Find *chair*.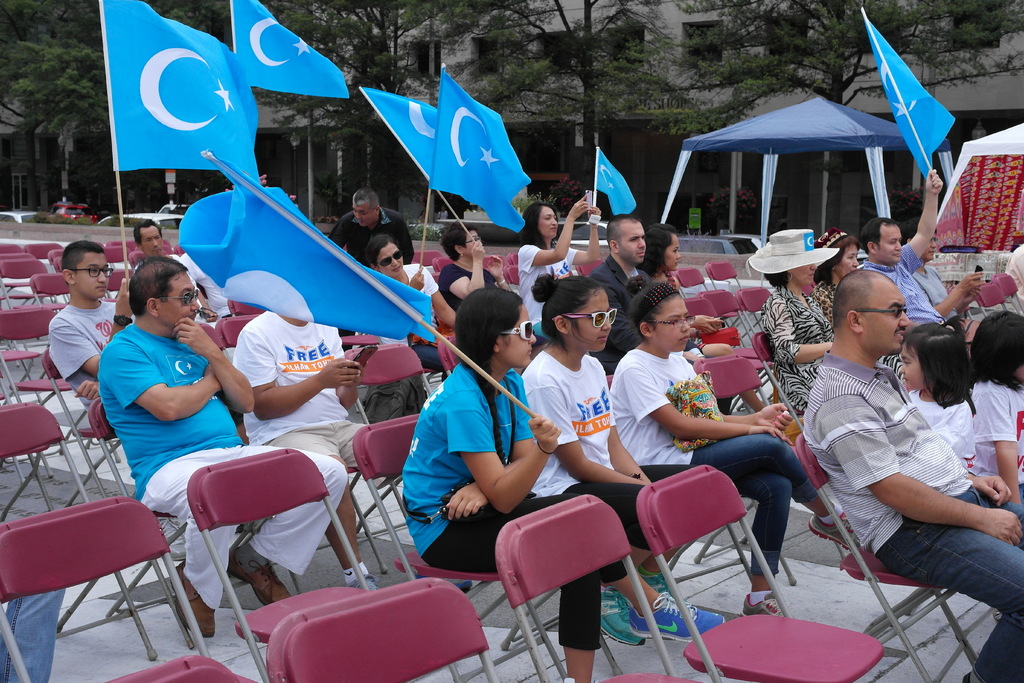
left=494, top=493, right=704, bottom=682.
